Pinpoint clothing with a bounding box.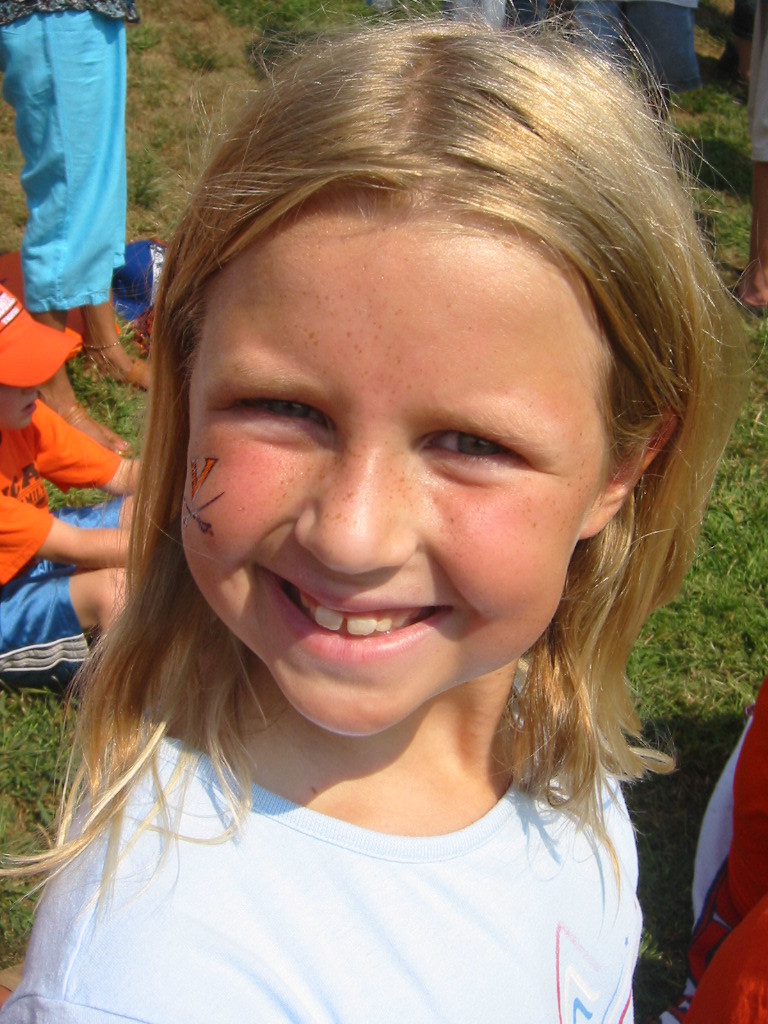
select_region(0, 0, 142, 308).
